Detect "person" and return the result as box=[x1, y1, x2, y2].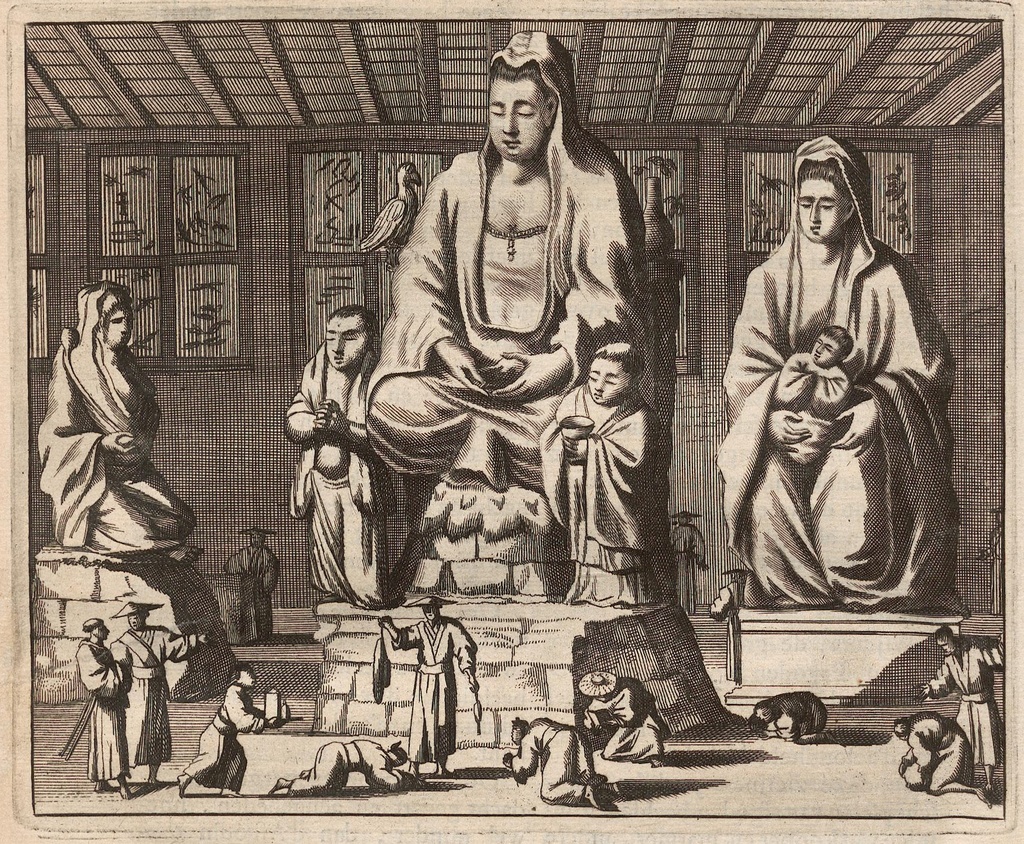
box=[275, 298, 385, 593].
